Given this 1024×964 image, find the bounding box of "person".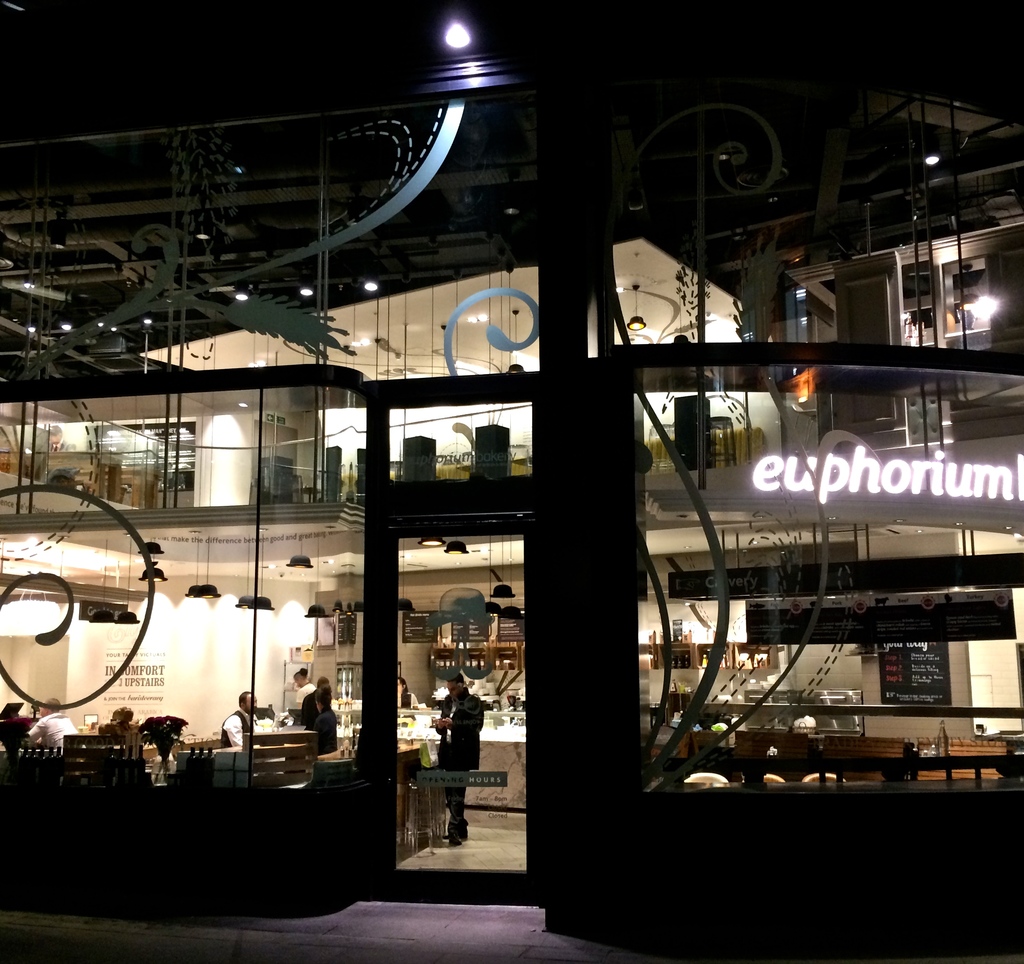
(218,692,259,749).
